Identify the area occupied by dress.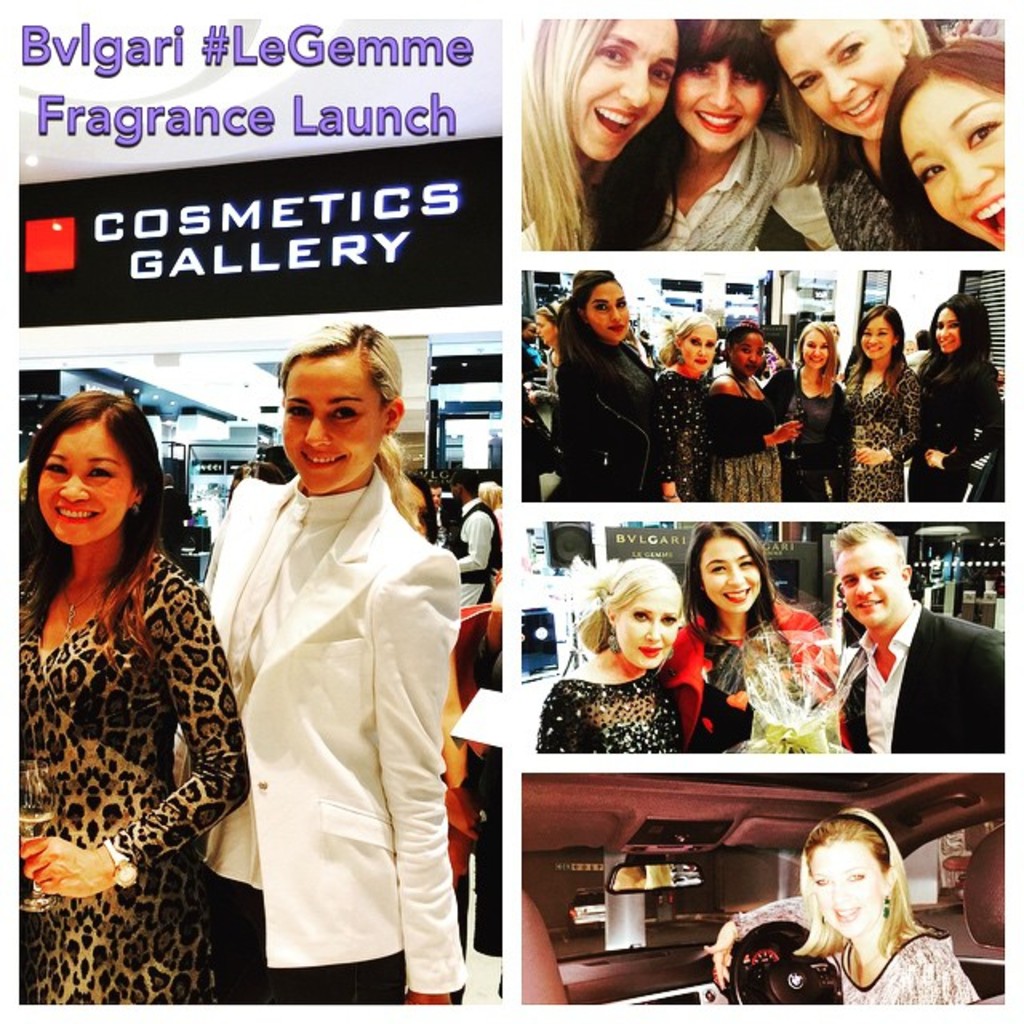
Area: (x1=760, y1=371, x2=846, y2=502).
